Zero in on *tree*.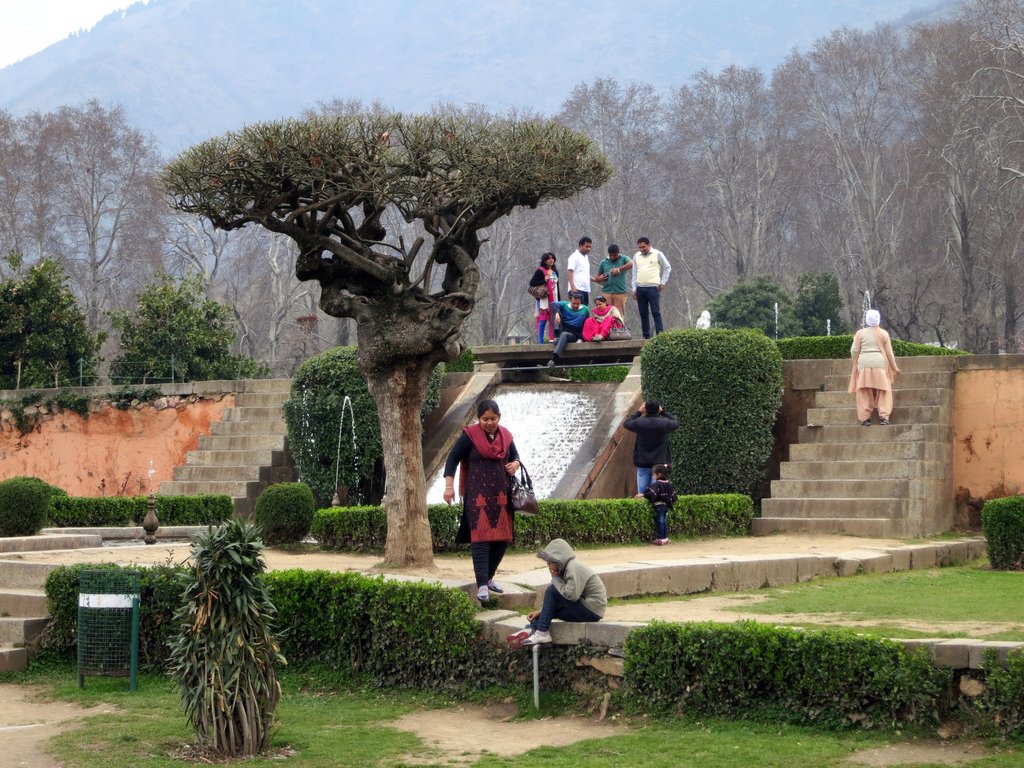
Zeroed in: select_region(639, 332, 787, 504).
